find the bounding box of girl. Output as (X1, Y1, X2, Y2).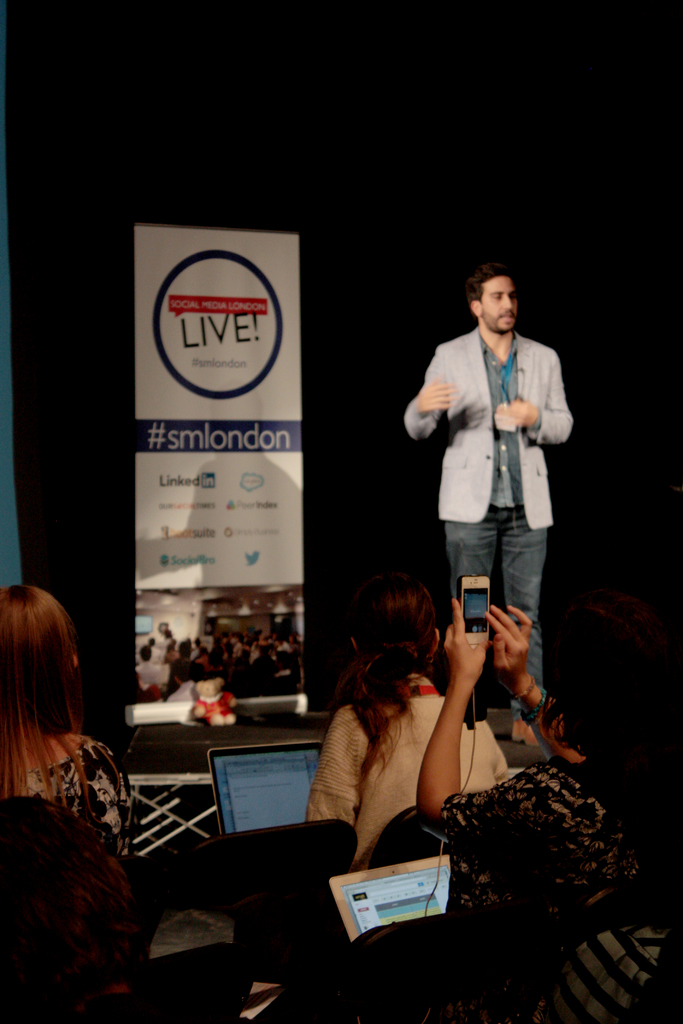
(420, 597, 682, 910).
